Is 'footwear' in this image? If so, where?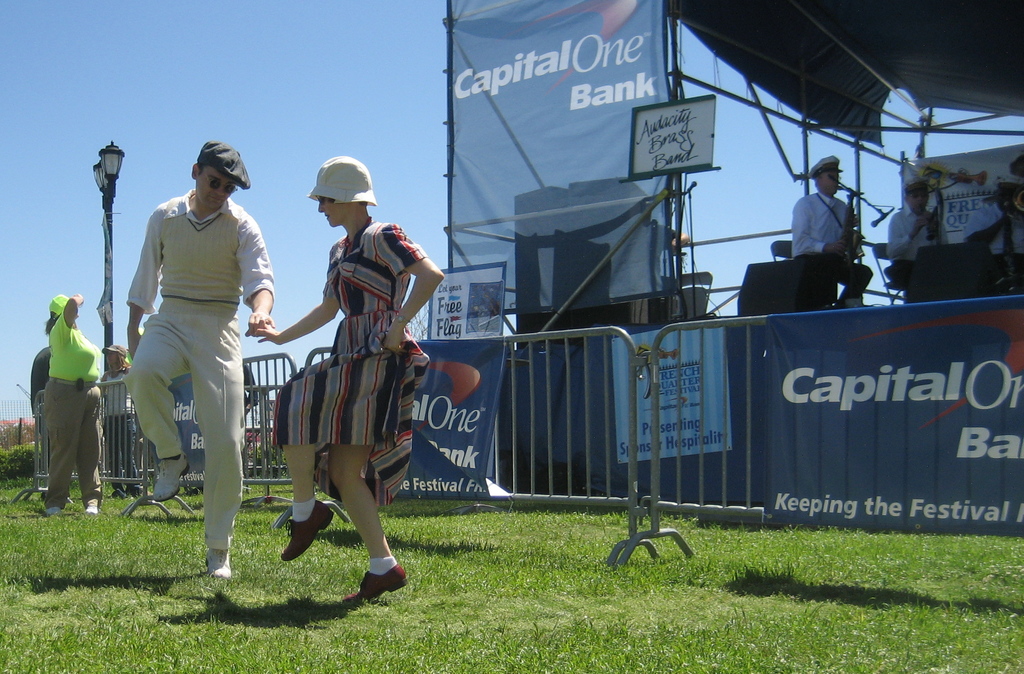
Yes, at [86, 506, 97, 513].
